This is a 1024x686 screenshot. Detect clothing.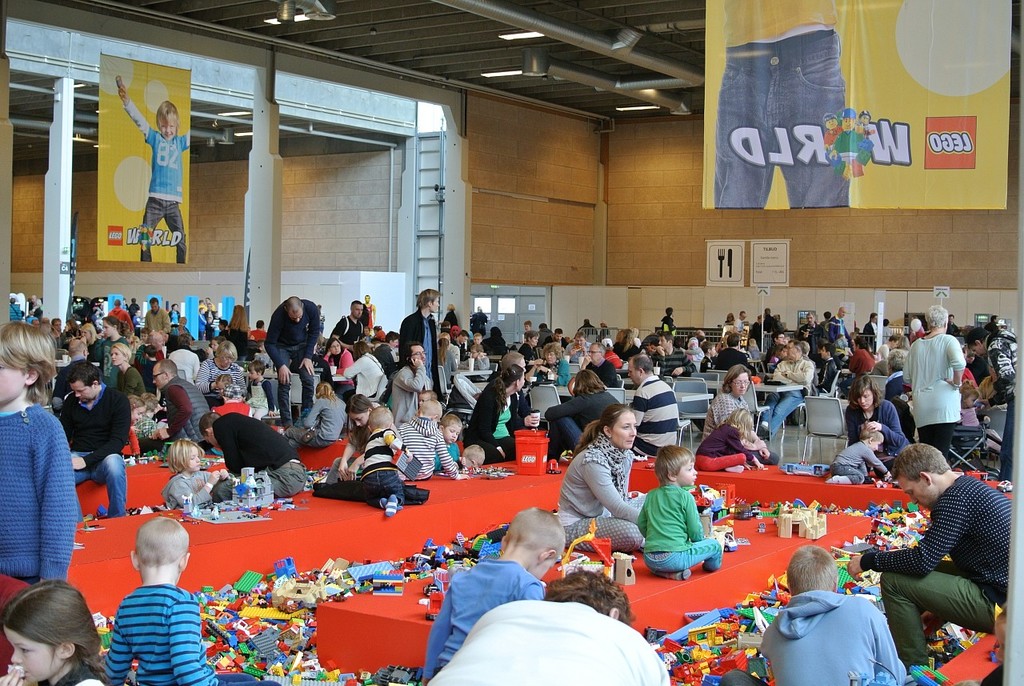
641:377:675:449.
